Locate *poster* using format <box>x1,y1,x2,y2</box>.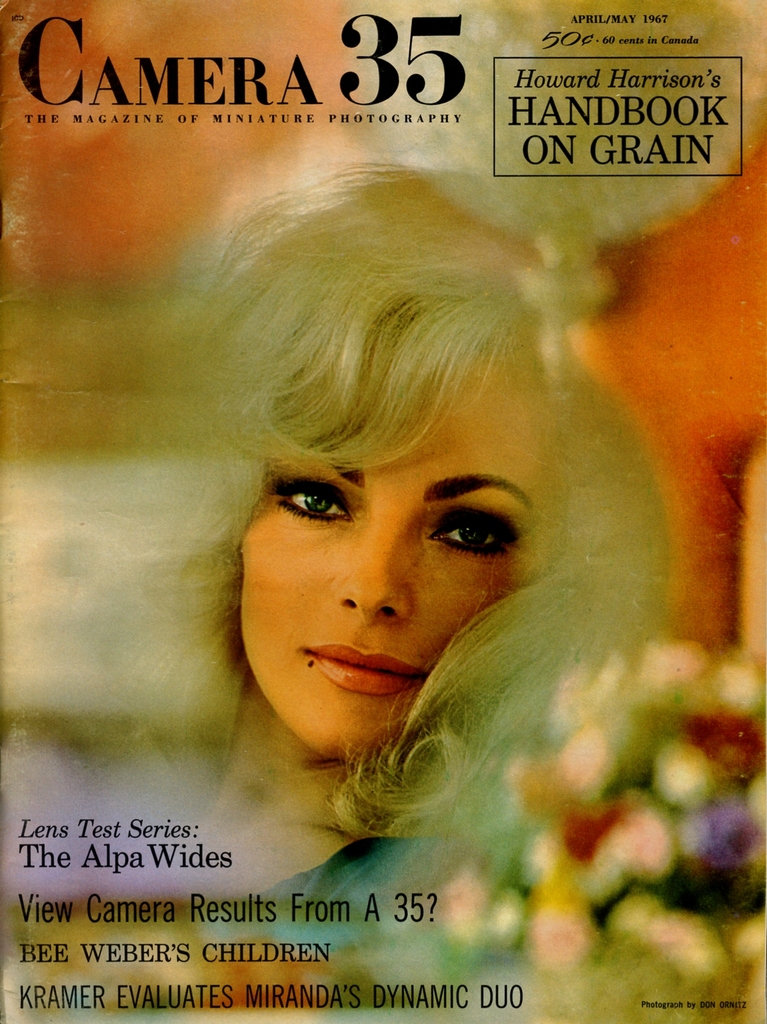
<box>0,0,766,1023</box>.
